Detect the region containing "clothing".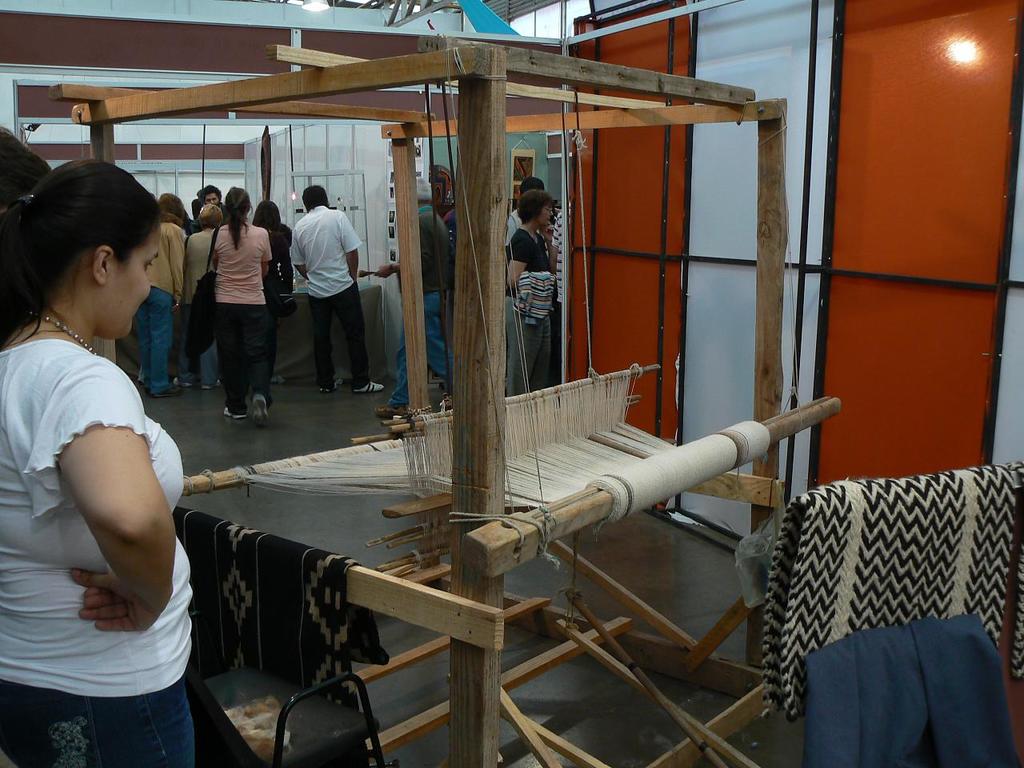
bbox=[189, 221, 231, 334].
